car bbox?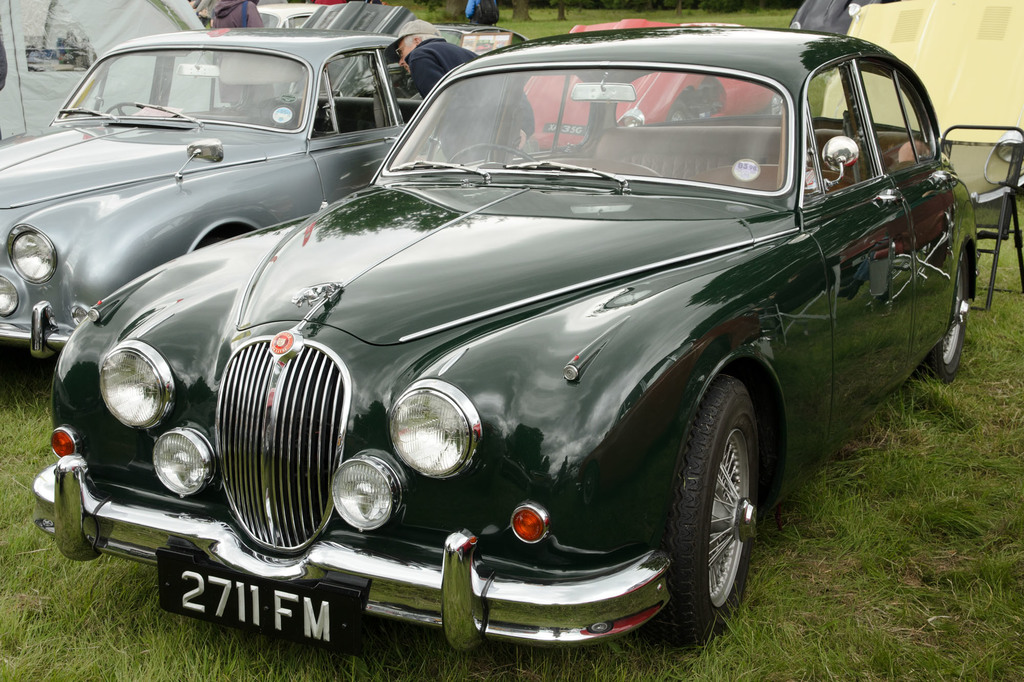
crop(0, 26, 534, 361)
